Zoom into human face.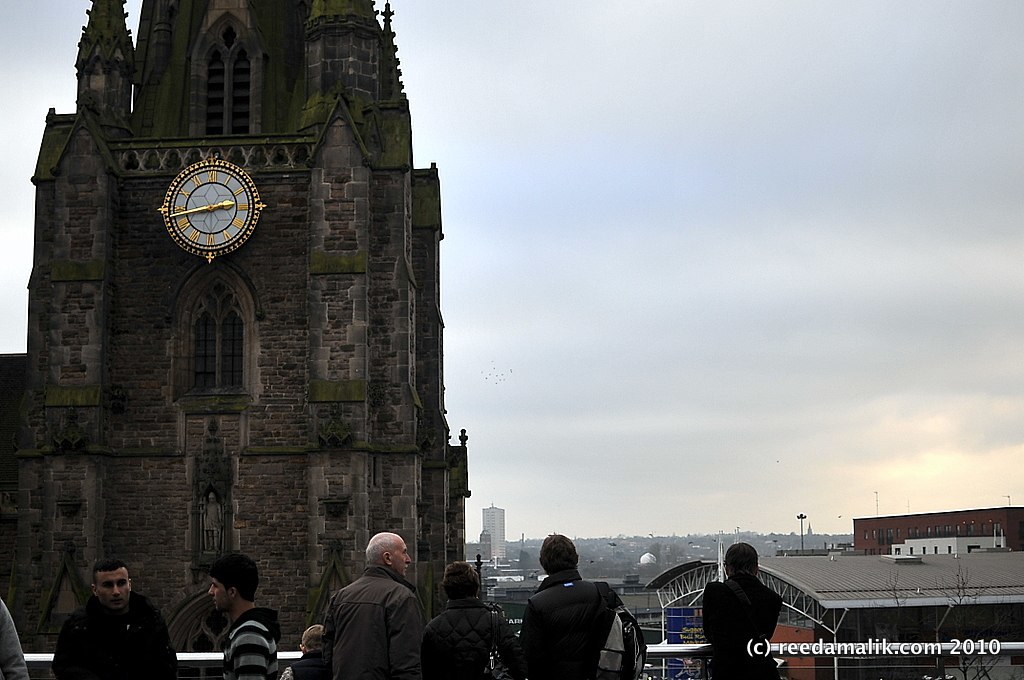
Zoom target: <region>205, 574, 225, 609</region>.
